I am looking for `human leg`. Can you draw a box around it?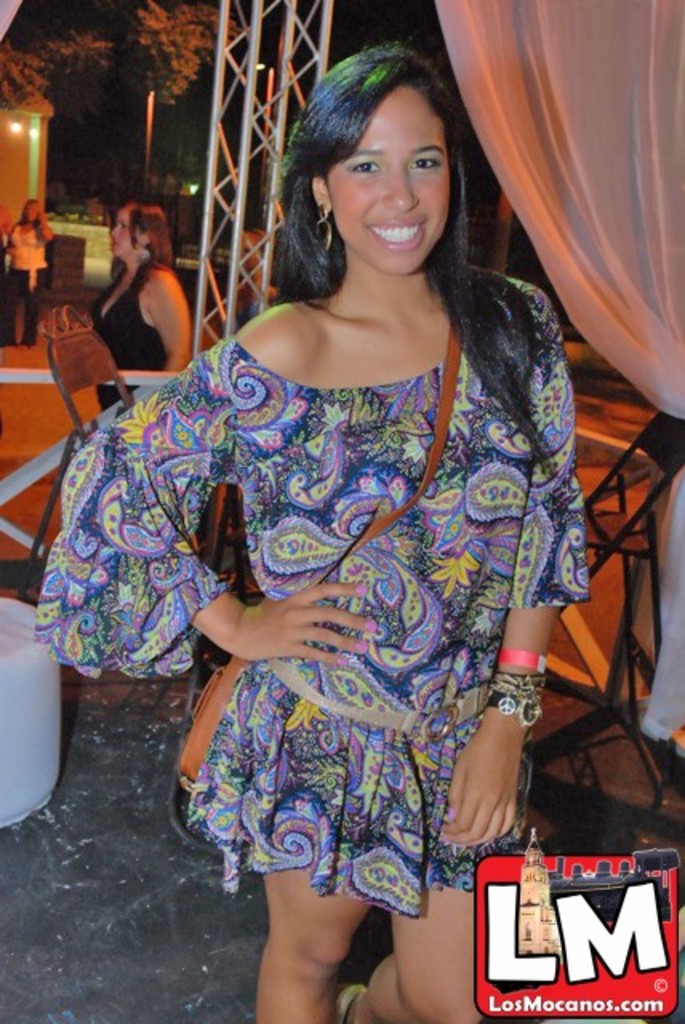
Sure, the bounding box is region(24, 258, 46, 341).
